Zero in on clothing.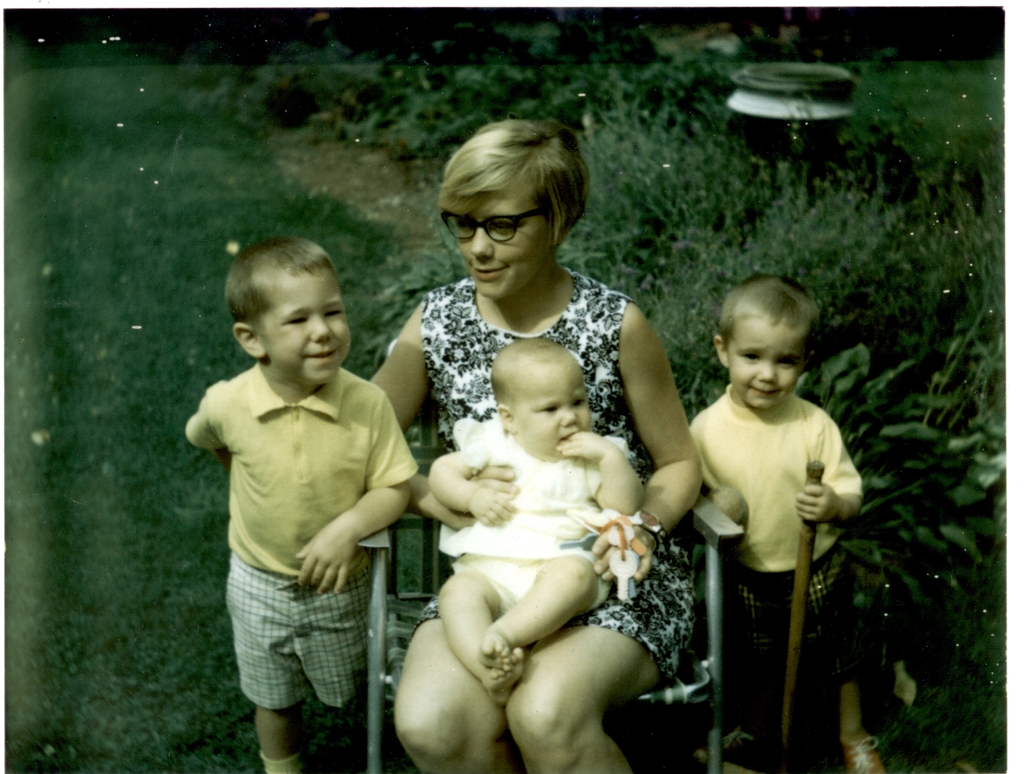
Zeroed in: box(454, 431, 607, 618).
